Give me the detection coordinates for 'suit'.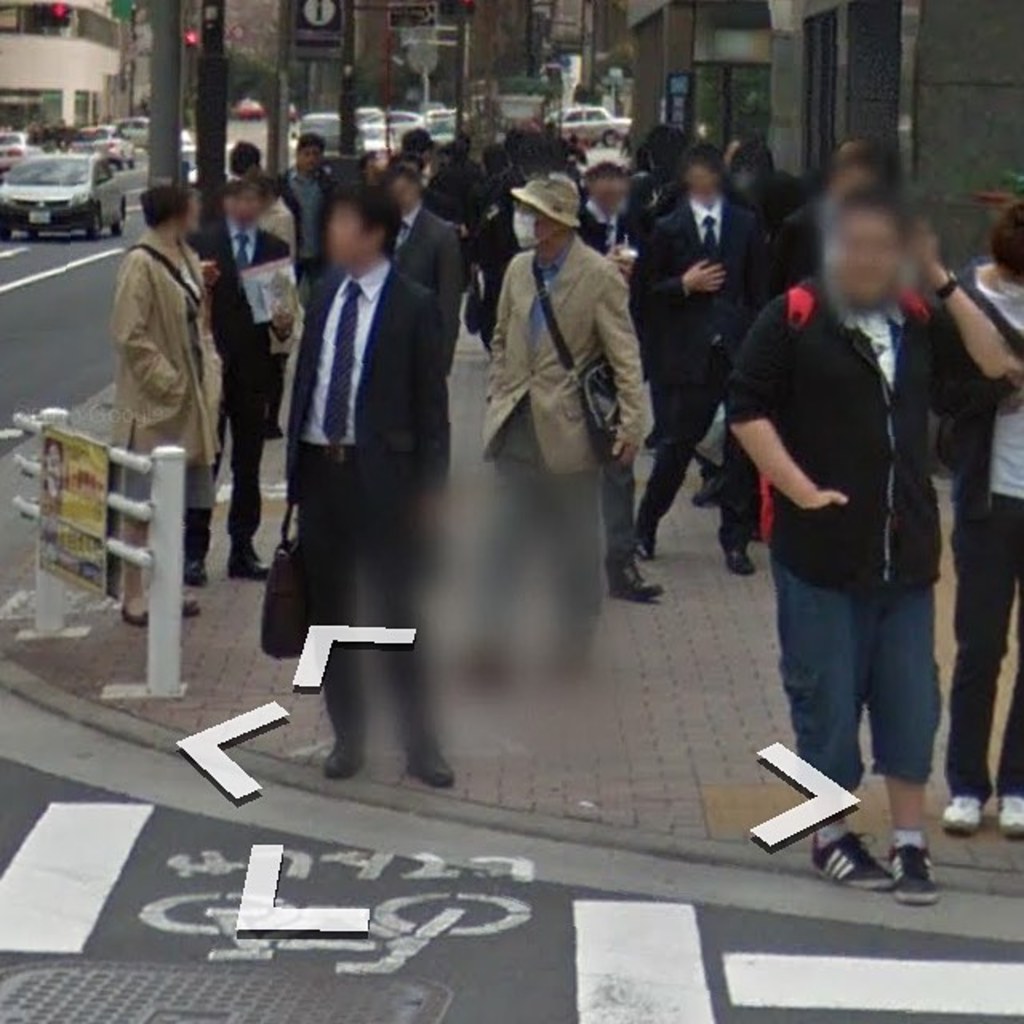
[182,222,290,552].
